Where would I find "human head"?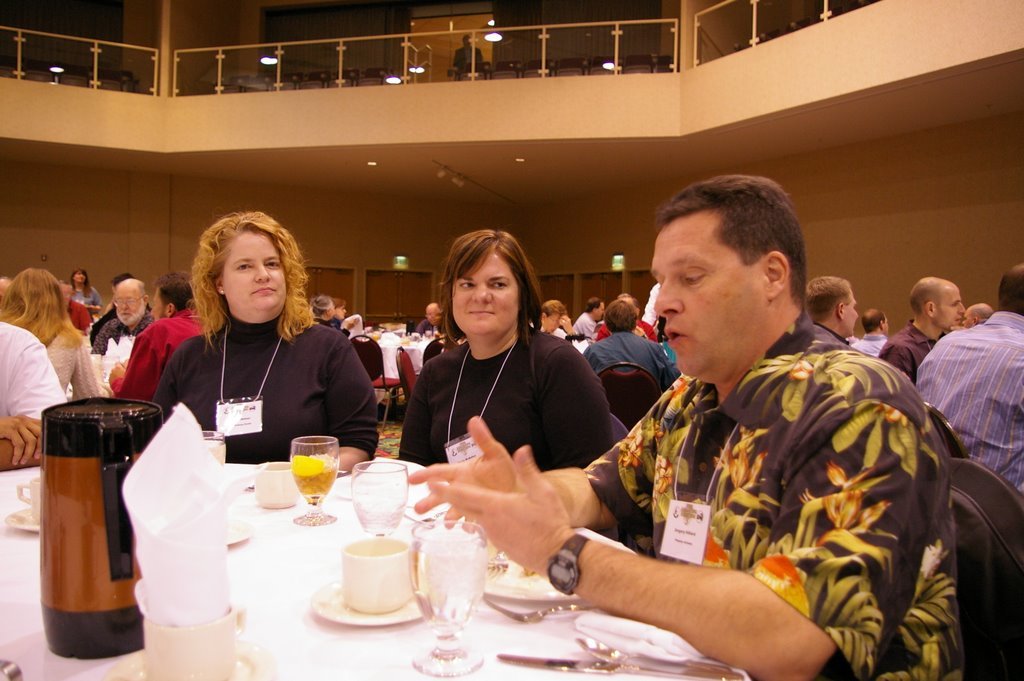
At detection(12, 266, 62, 318).
